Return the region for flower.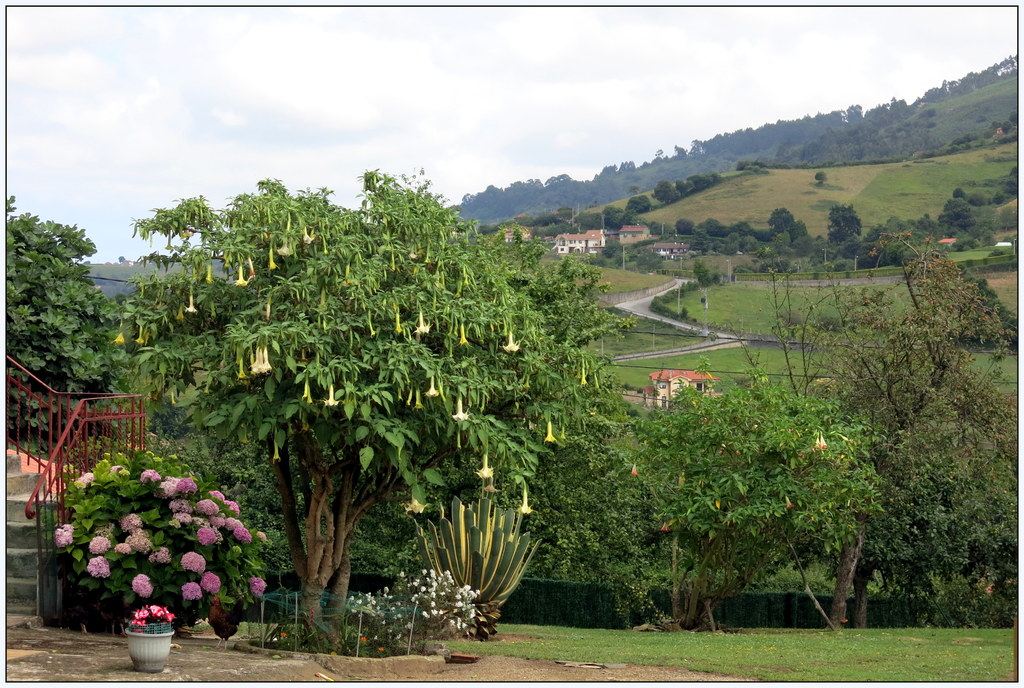
(820, 431, 829, 448).
